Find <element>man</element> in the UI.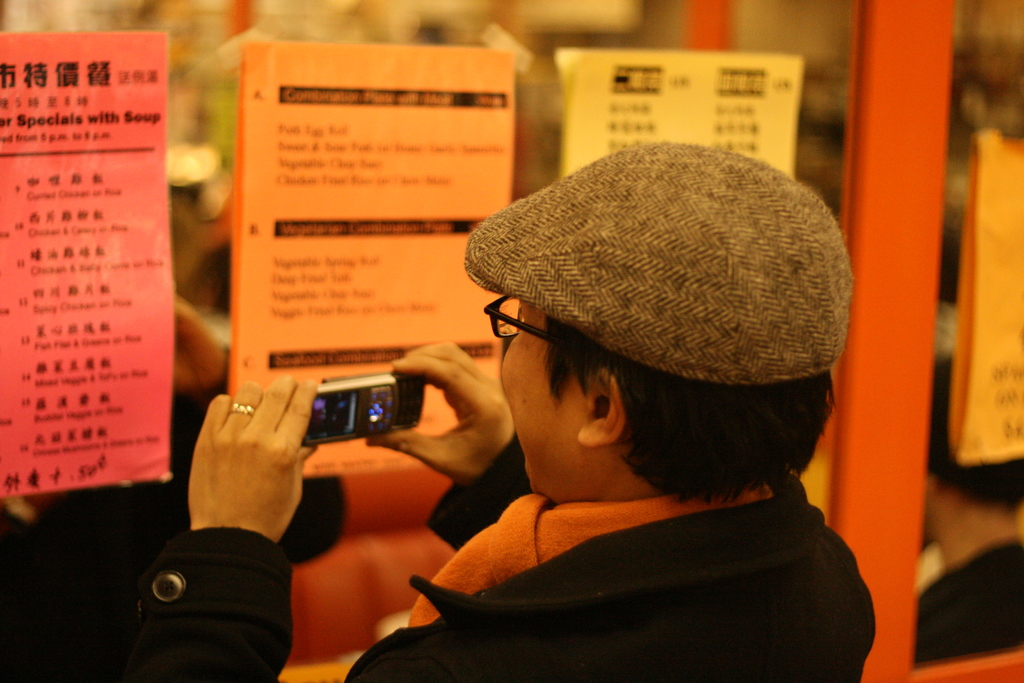
UI element at bbox=[913, 353, 1023, 668].
